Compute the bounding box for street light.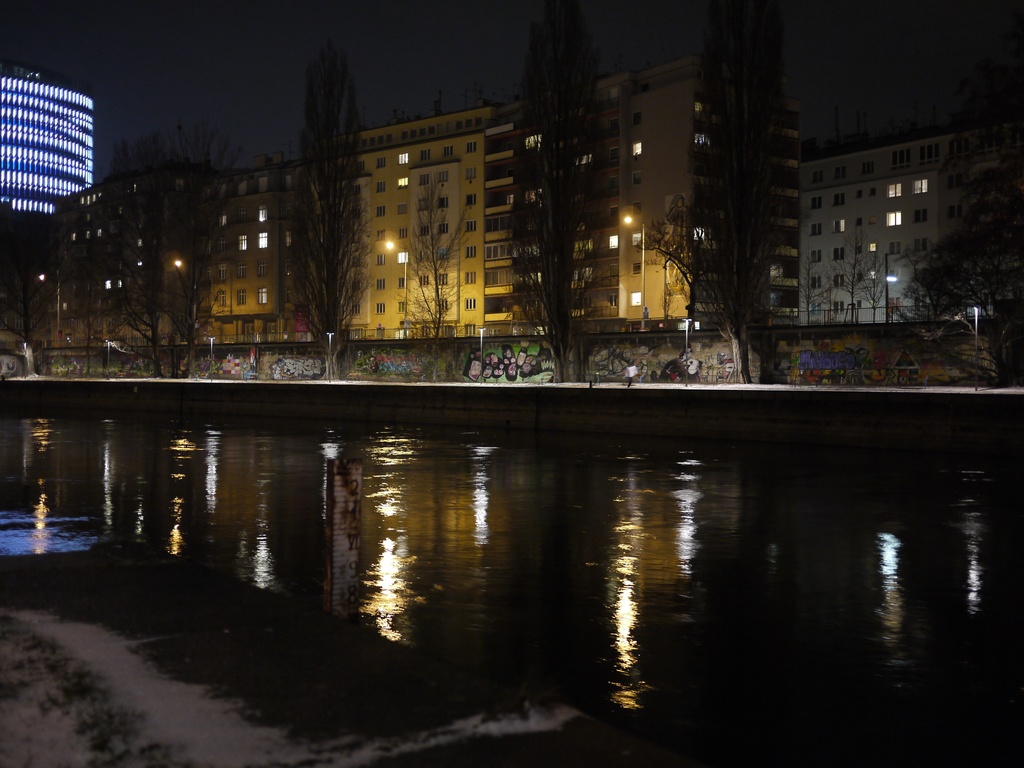
locate(205, 333, 217, 376).
